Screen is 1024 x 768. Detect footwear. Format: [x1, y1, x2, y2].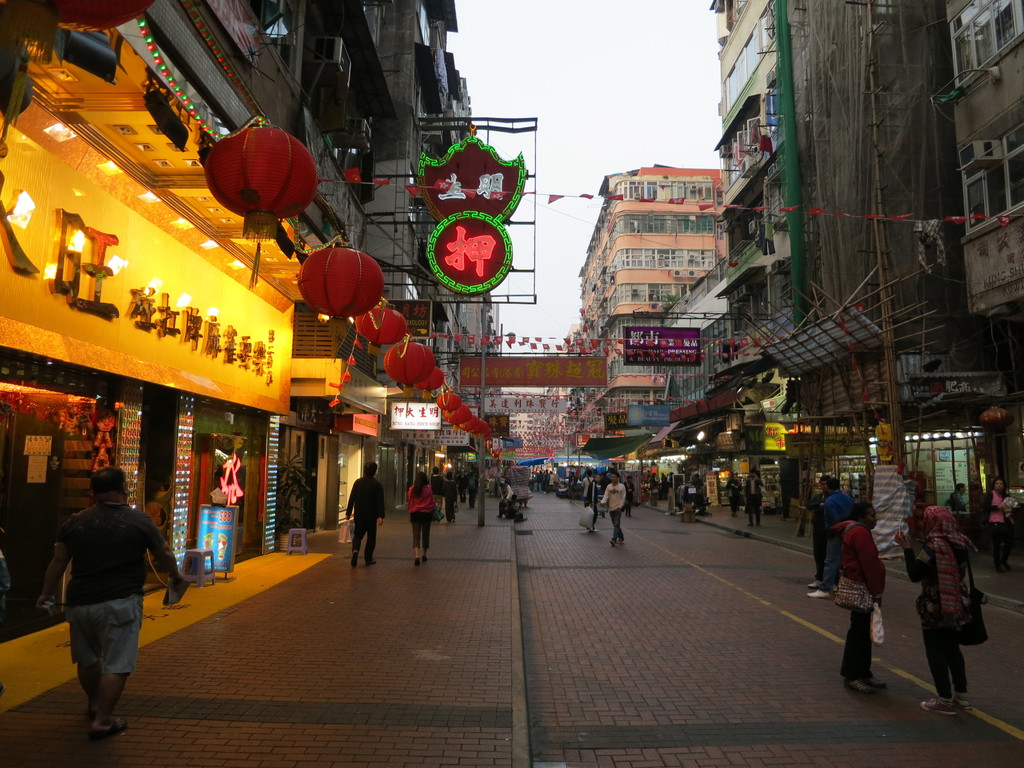
[806, 579, 822, 587].
